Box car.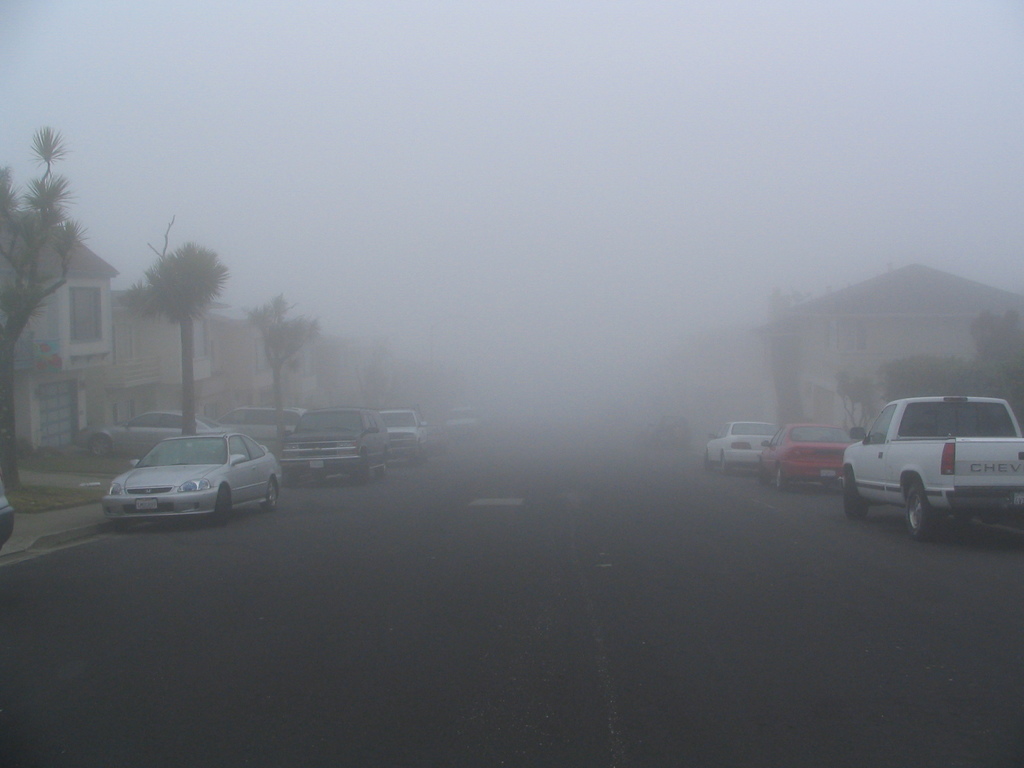
705,416,780,476.
